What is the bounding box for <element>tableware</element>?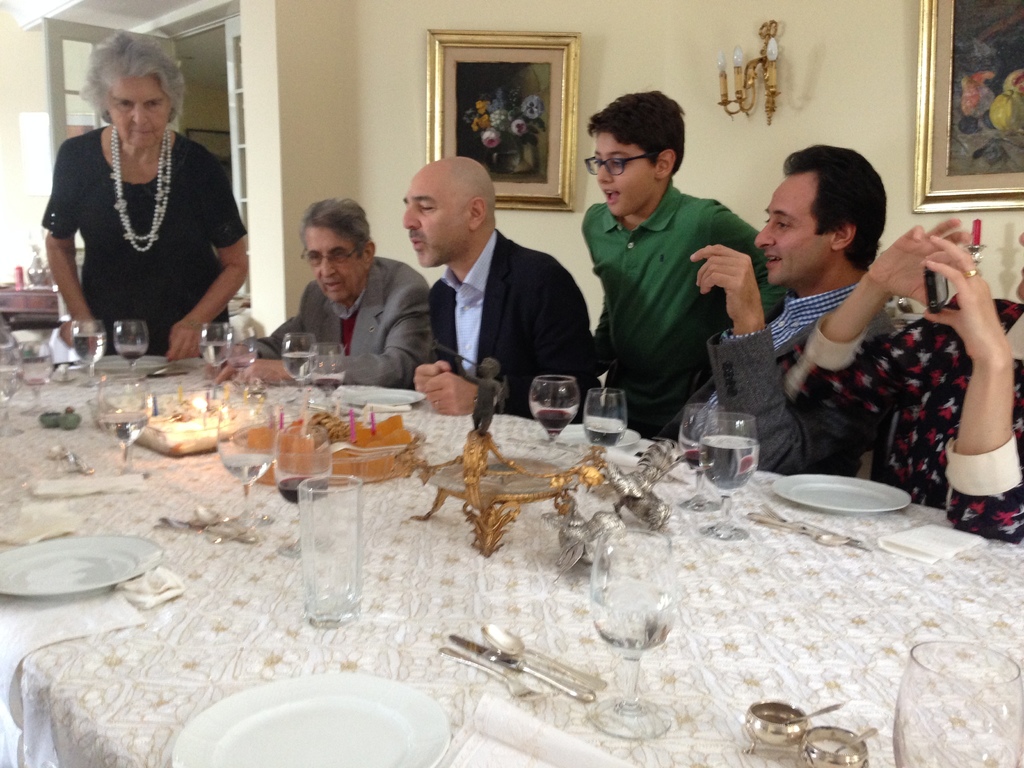
(338, 380, 424, 408).
